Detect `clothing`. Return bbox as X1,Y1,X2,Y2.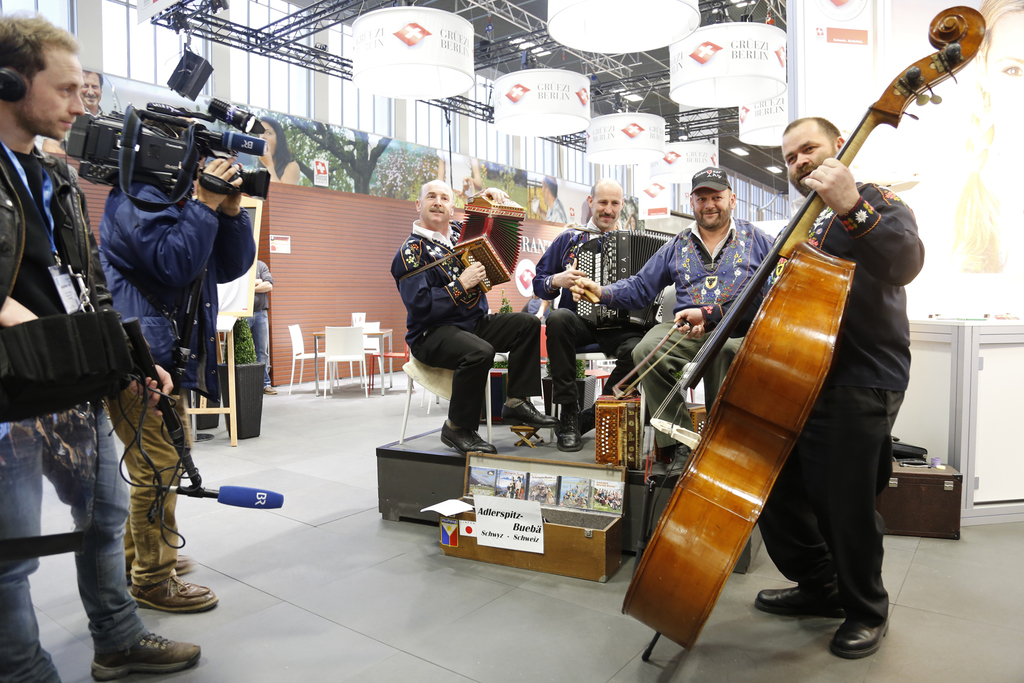
598,215,776,449.
